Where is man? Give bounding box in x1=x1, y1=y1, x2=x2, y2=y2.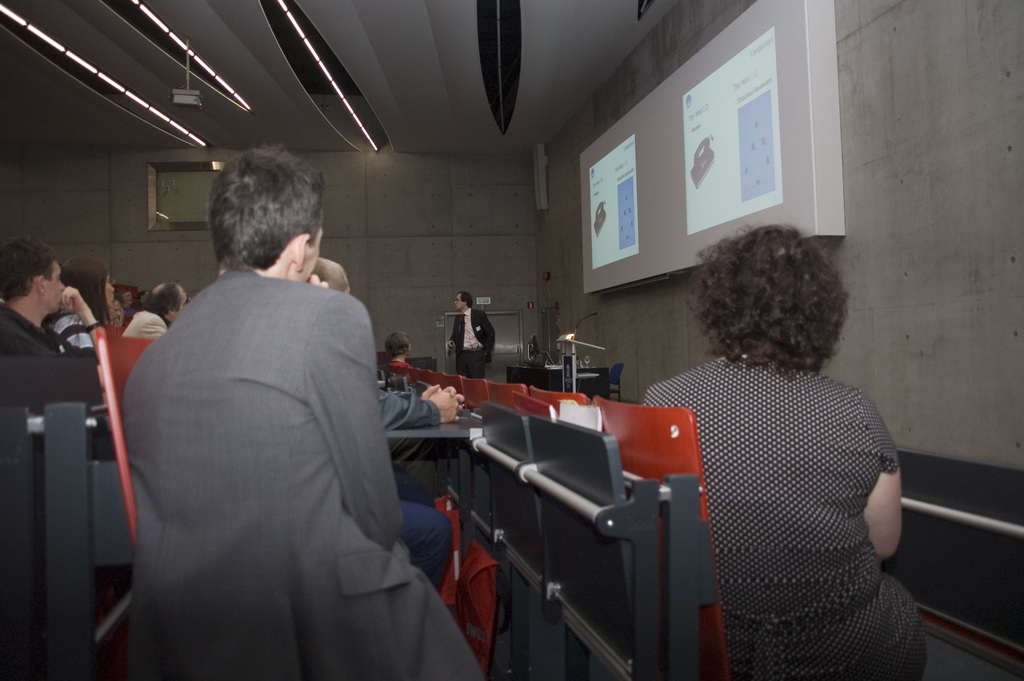
x1=120, y1=149, x2=498, y2=680.
